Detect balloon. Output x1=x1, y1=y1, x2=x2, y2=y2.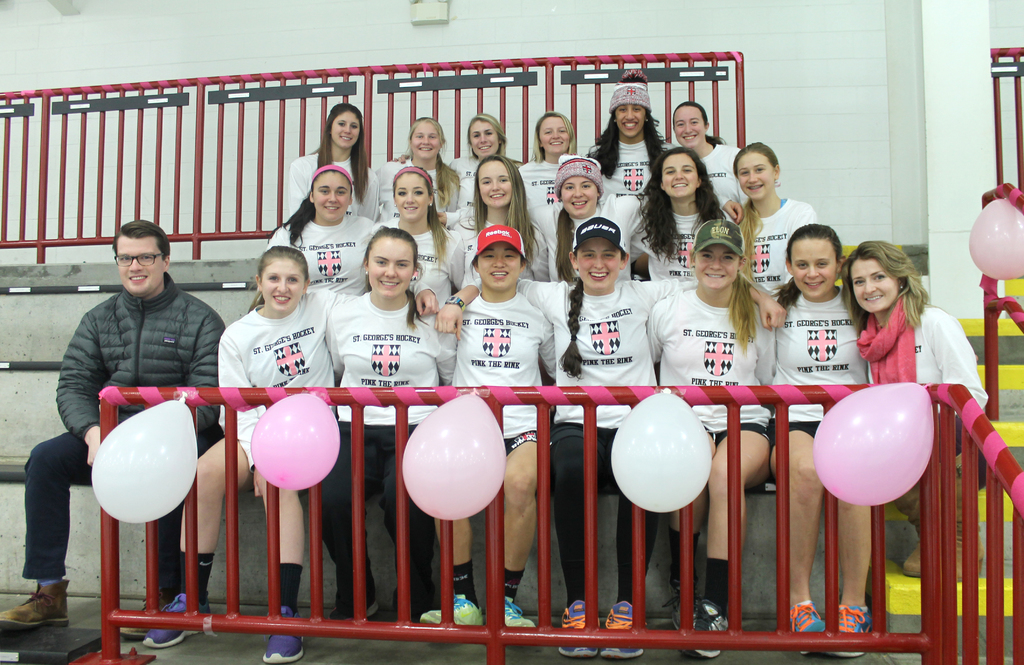
x1=609, y1=389, x2=712, y2=516.
